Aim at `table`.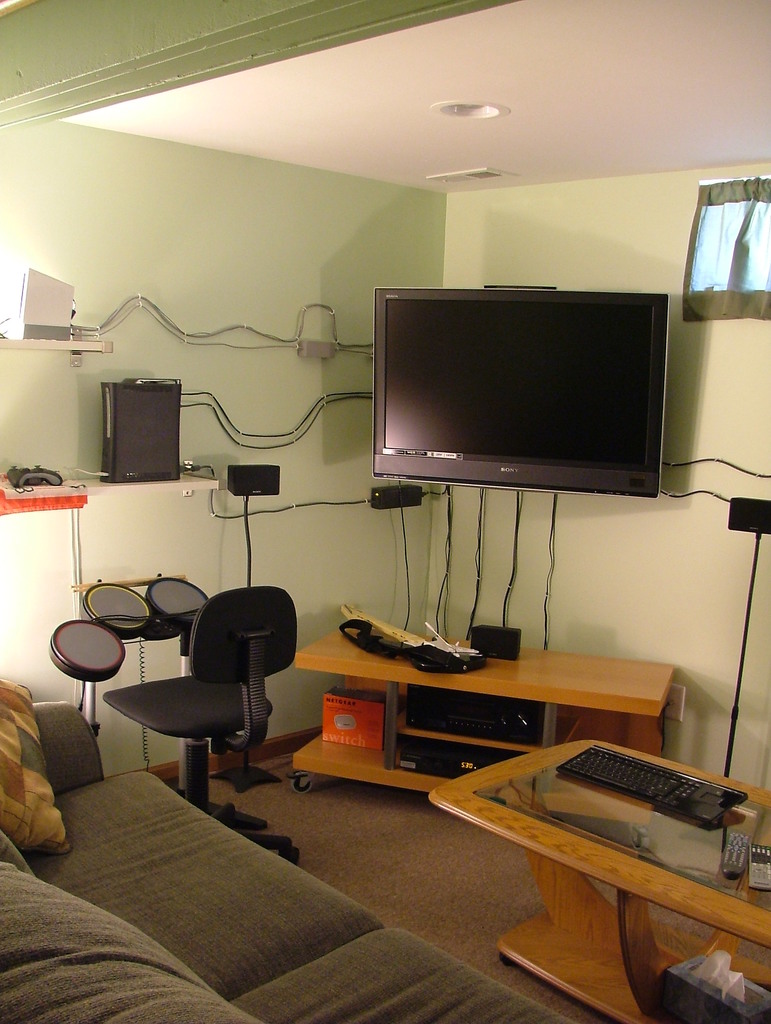
Aimed at crop(450, 712, 737, 1014).
